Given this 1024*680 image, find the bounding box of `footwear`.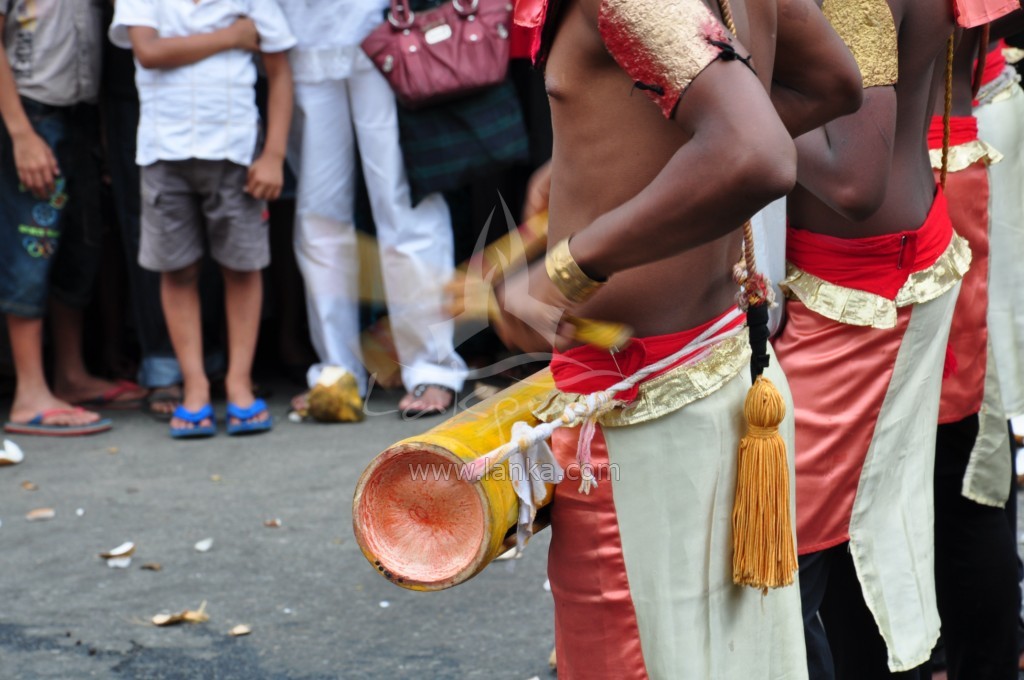
Rect(225, 397, 270, 431).
